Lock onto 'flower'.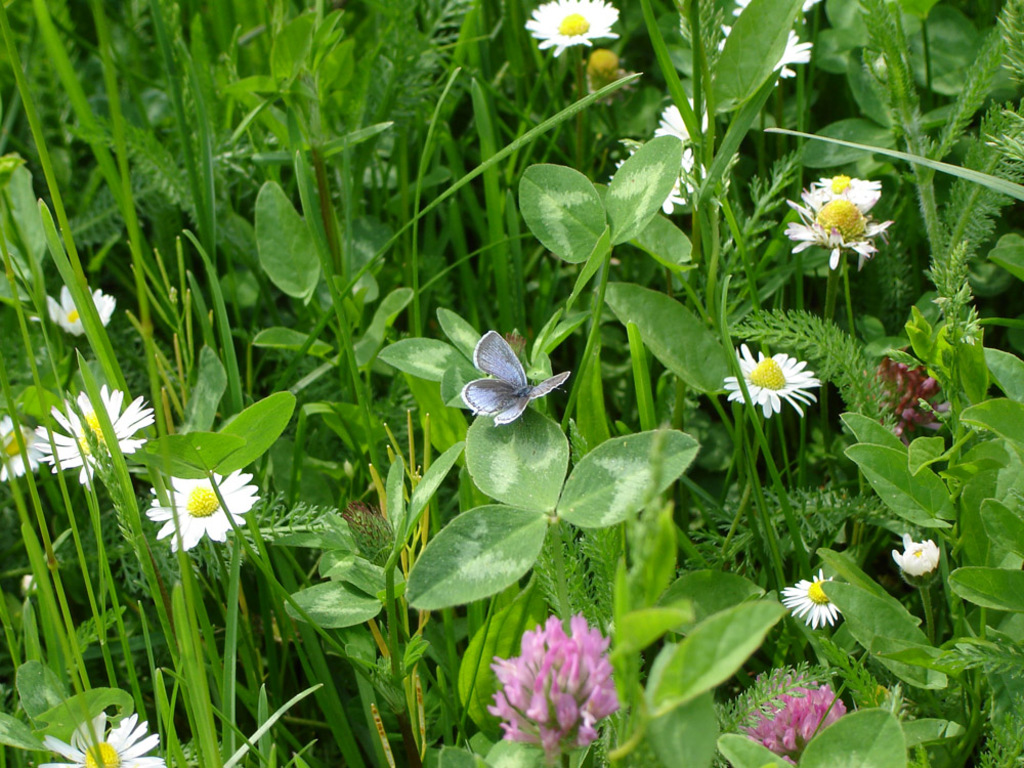
Locked: (719, 339, 821, 421).
